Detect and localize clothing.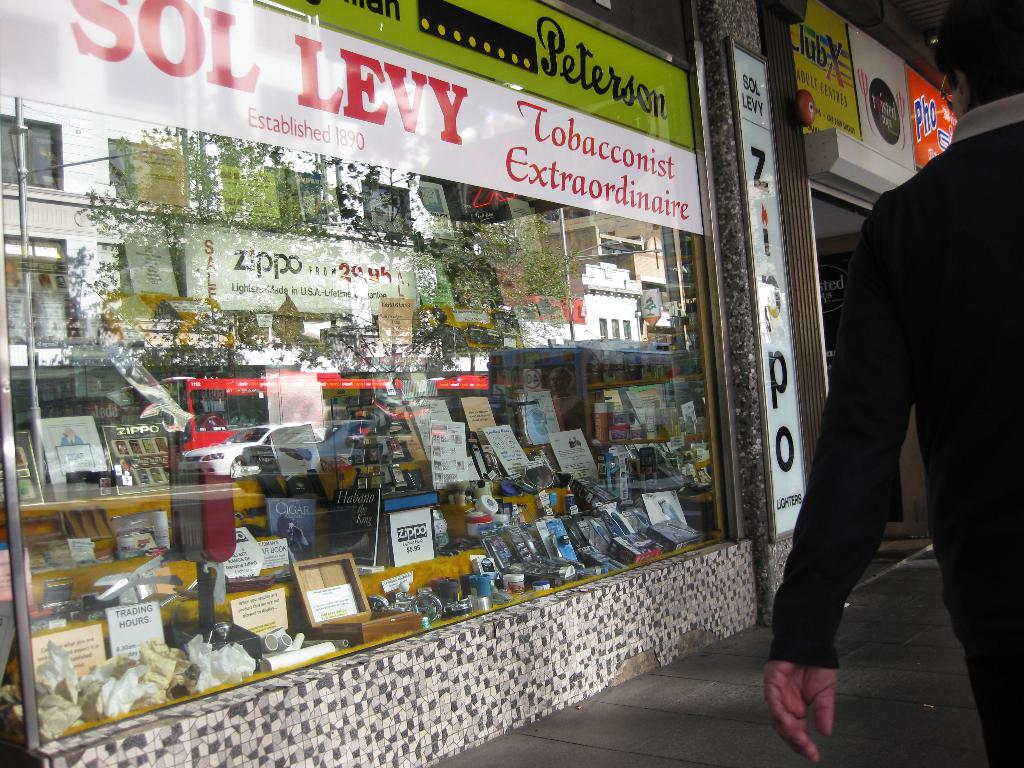
Localized at <box>285,541,316,563</box>.
